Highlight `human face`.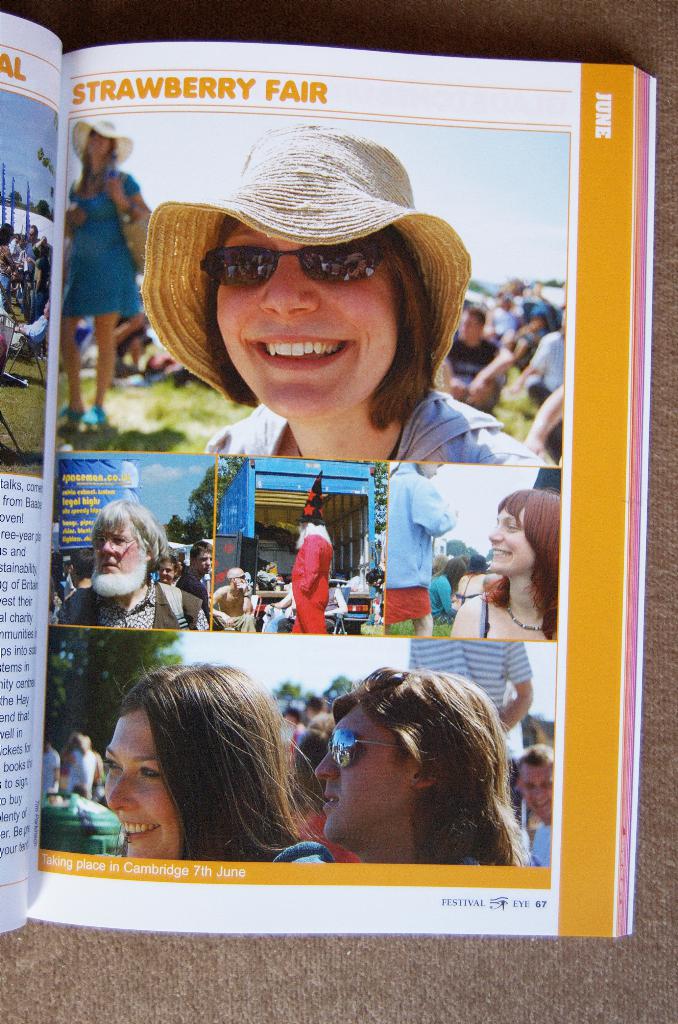
Highlighted region: Rect(97, 714, 181, 851).
